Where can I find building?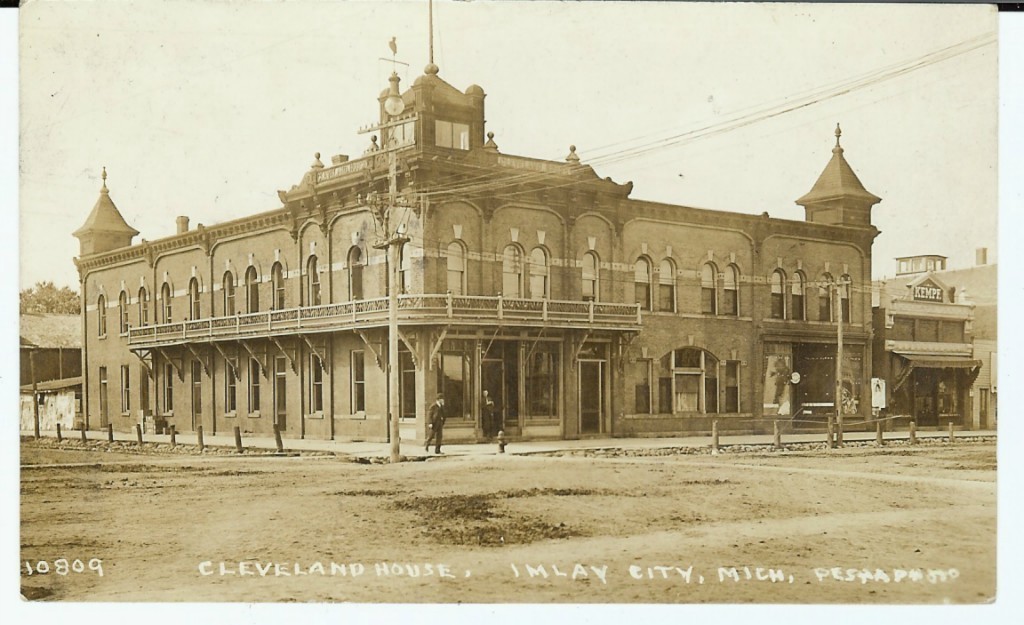
You can find it at [67, 0, 881, 445].
